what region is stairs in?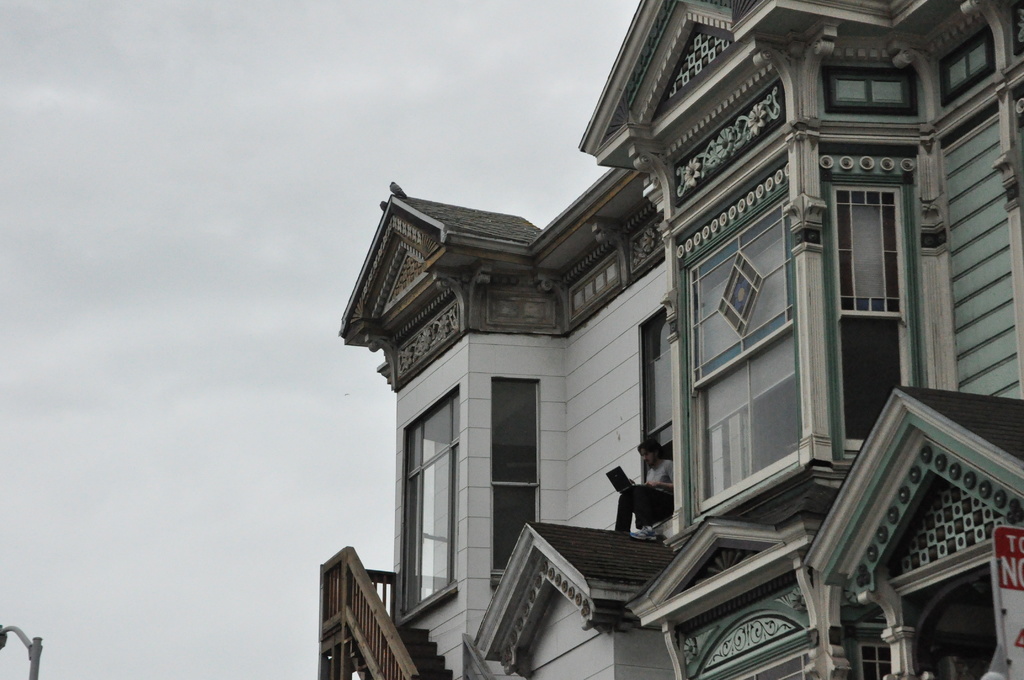
<region>396, 627, 452, 679</region>.
